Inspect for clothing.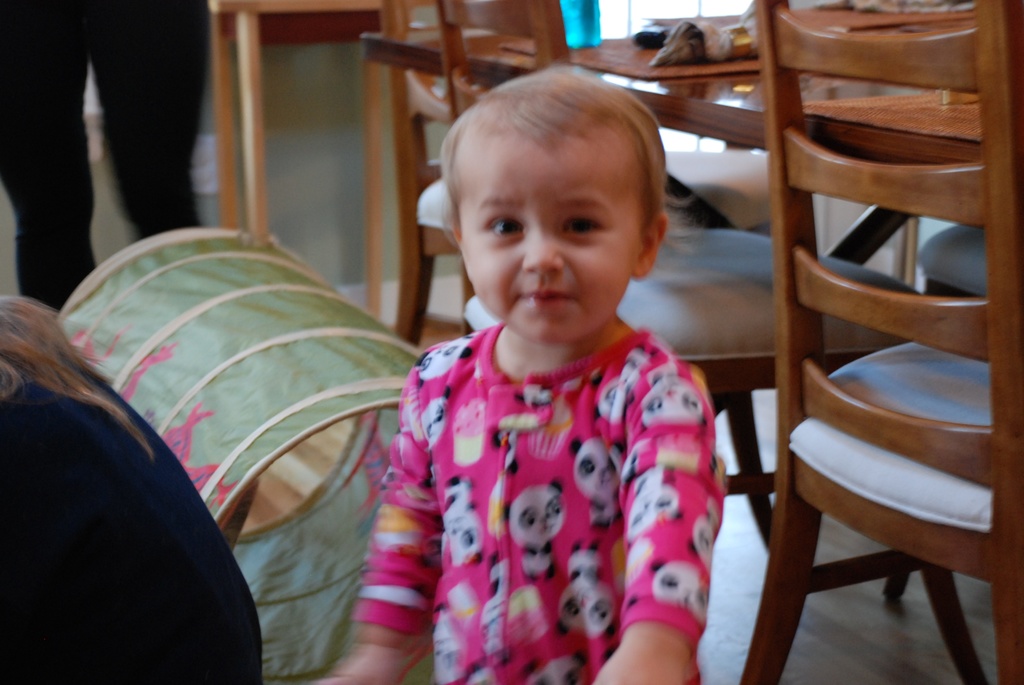
Inspection: bbox=[364, 268, 747, 670].
